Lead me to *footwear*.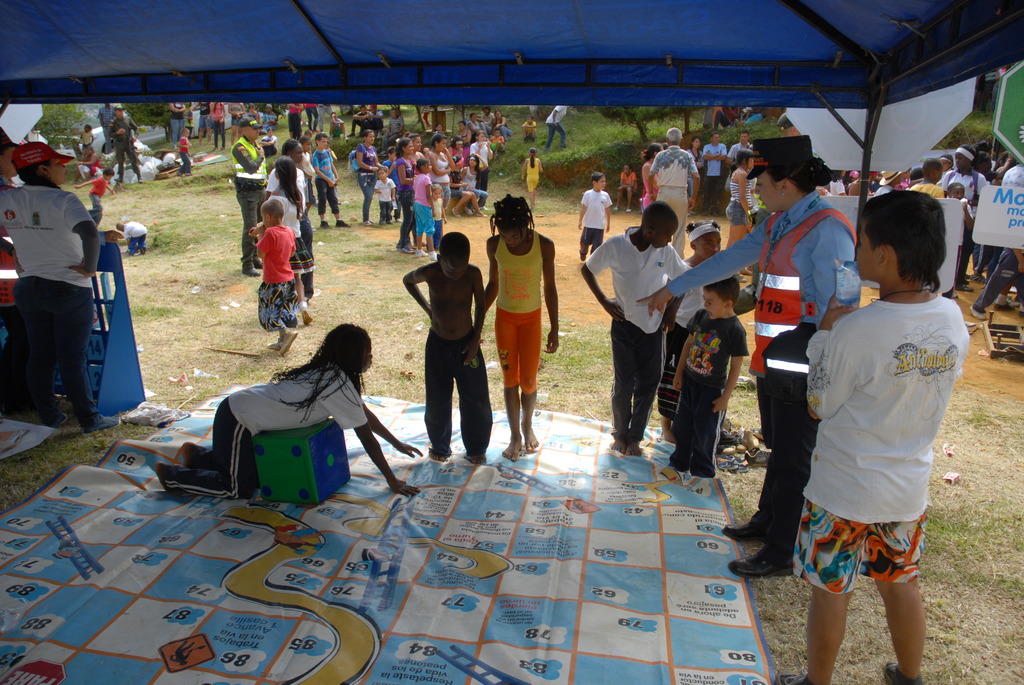
Lead to 242:266:260:276.
